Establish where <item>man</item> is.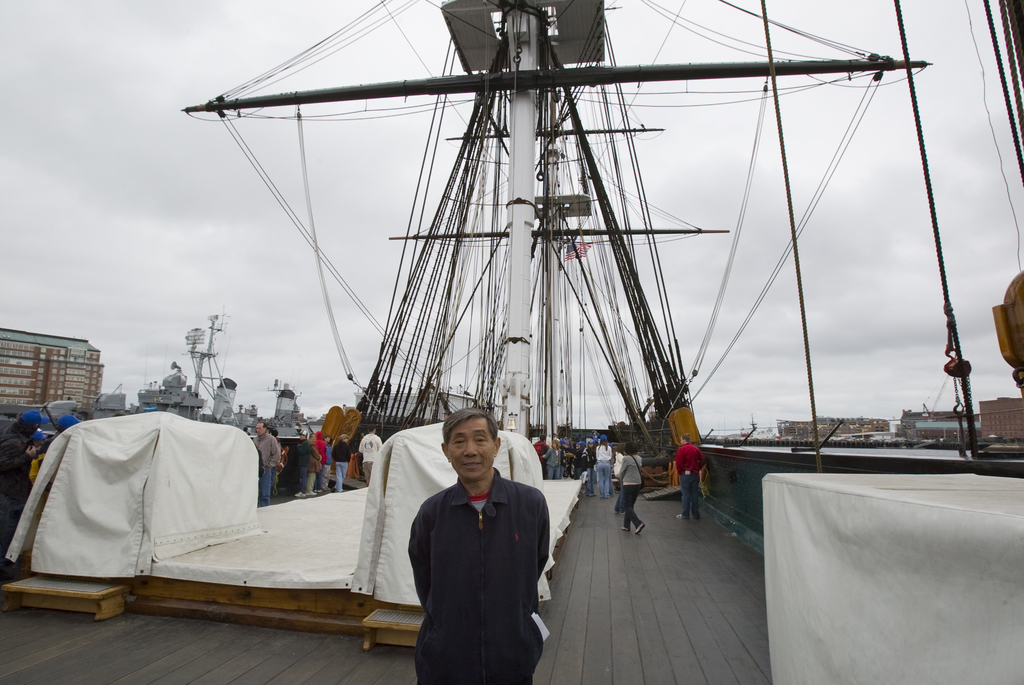
Established at x1=356 y1=426 x2=383 y2=482.
